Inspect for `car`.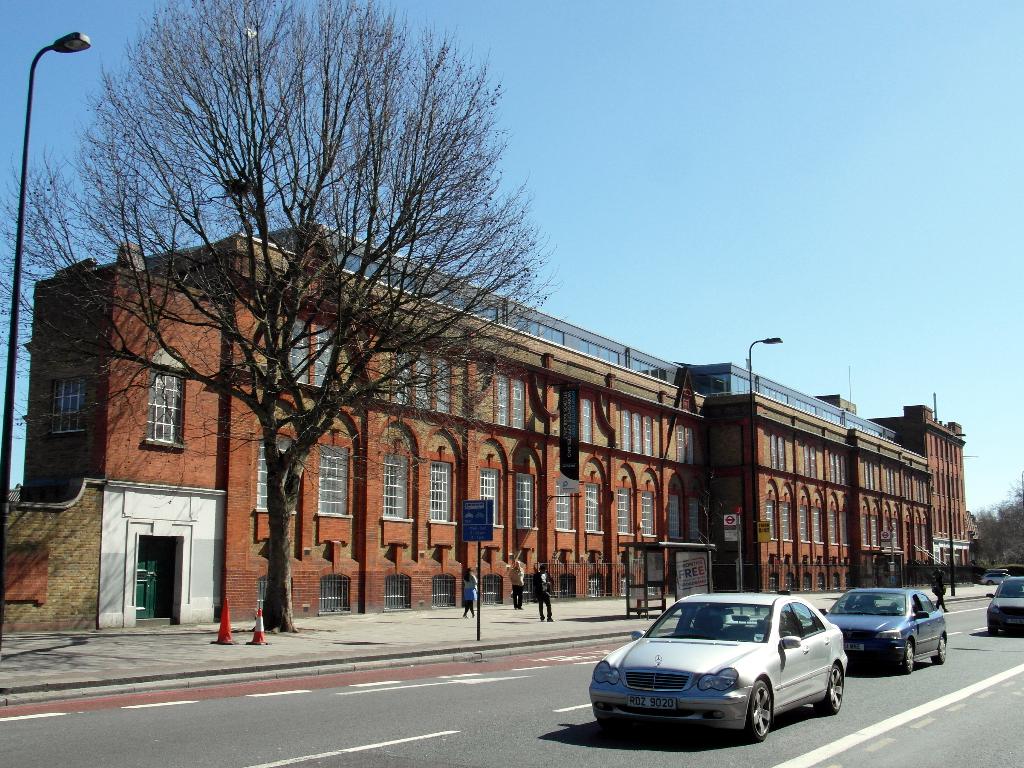
Inspection: bbox=[582, 593, 858, 747].
